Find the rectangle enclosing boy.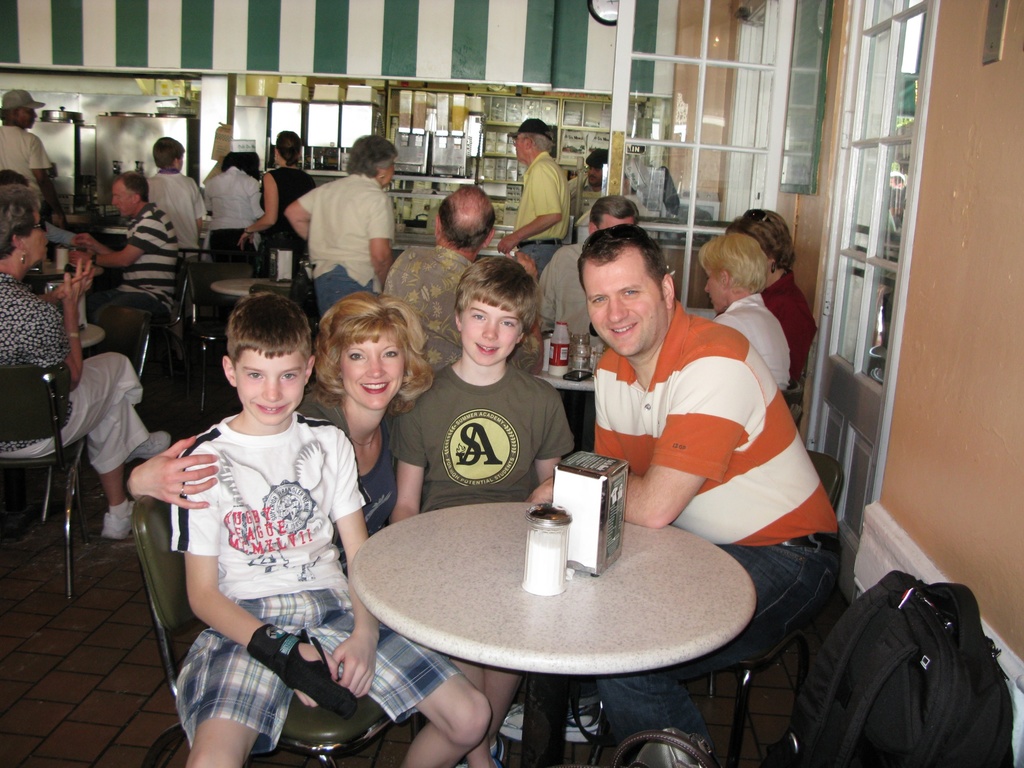
152:289:380:755.
